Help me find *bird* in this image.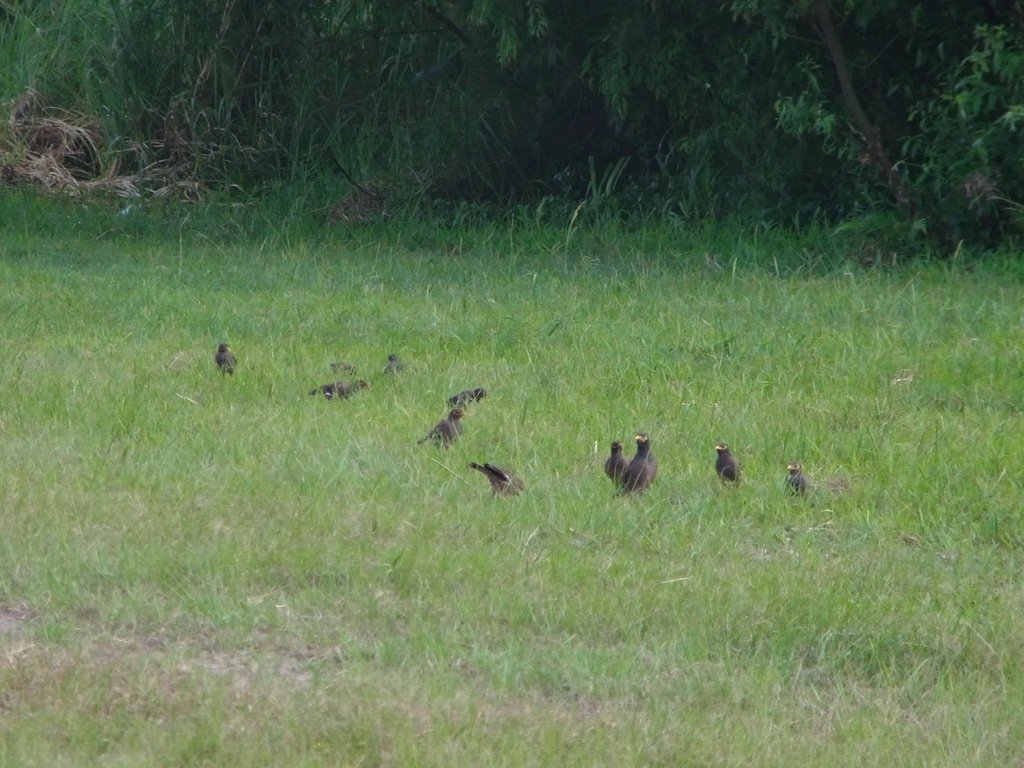
Found it: box(445, 389, 490, 413).
